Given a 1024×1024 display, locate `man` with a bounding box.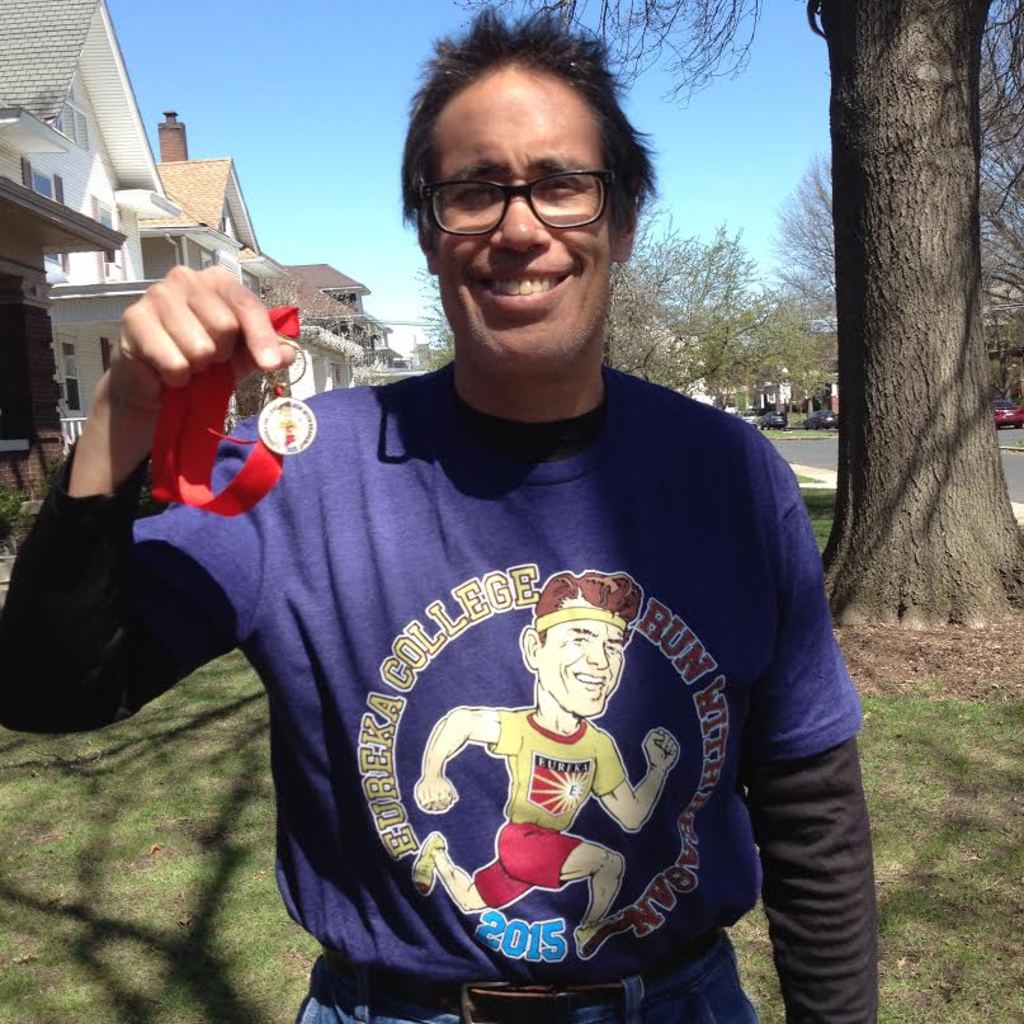
Located: 0 3 872 1023.
